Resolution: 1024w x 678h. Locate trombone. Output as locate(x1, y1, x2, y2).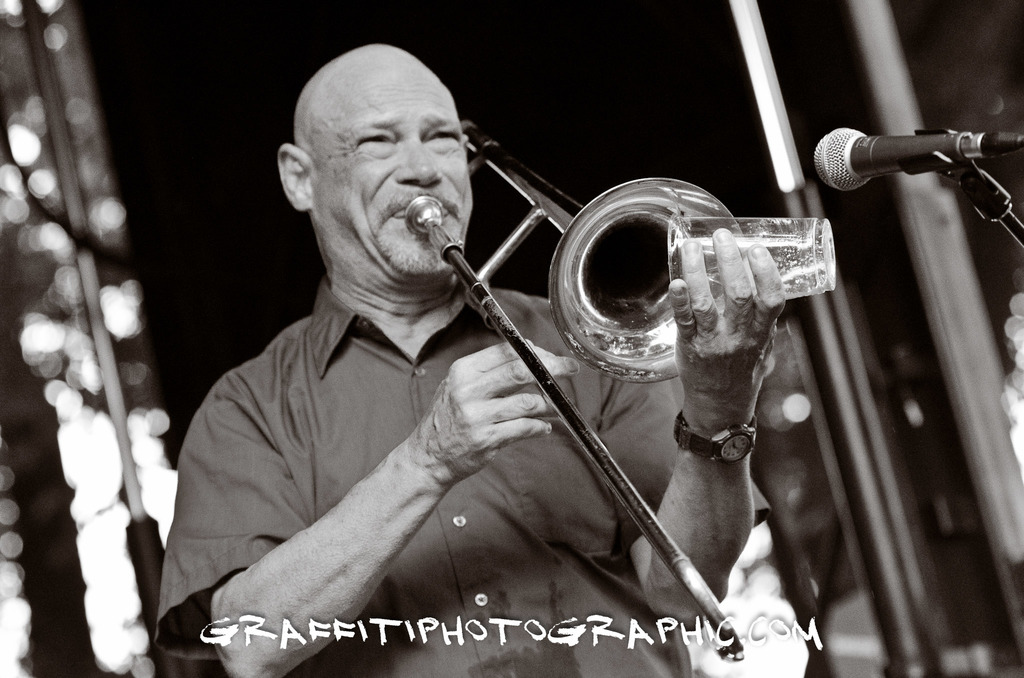
locate(424, 193, 746, 656).
